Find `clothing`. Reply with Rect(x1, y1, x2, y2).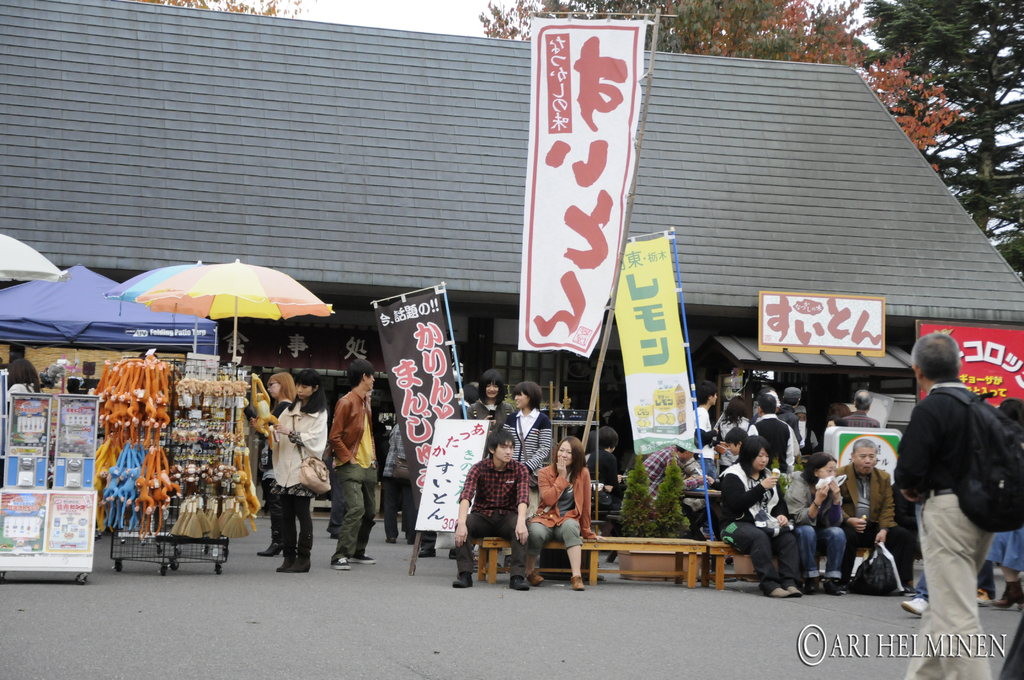
Rect(692, 400, 715, 441).
